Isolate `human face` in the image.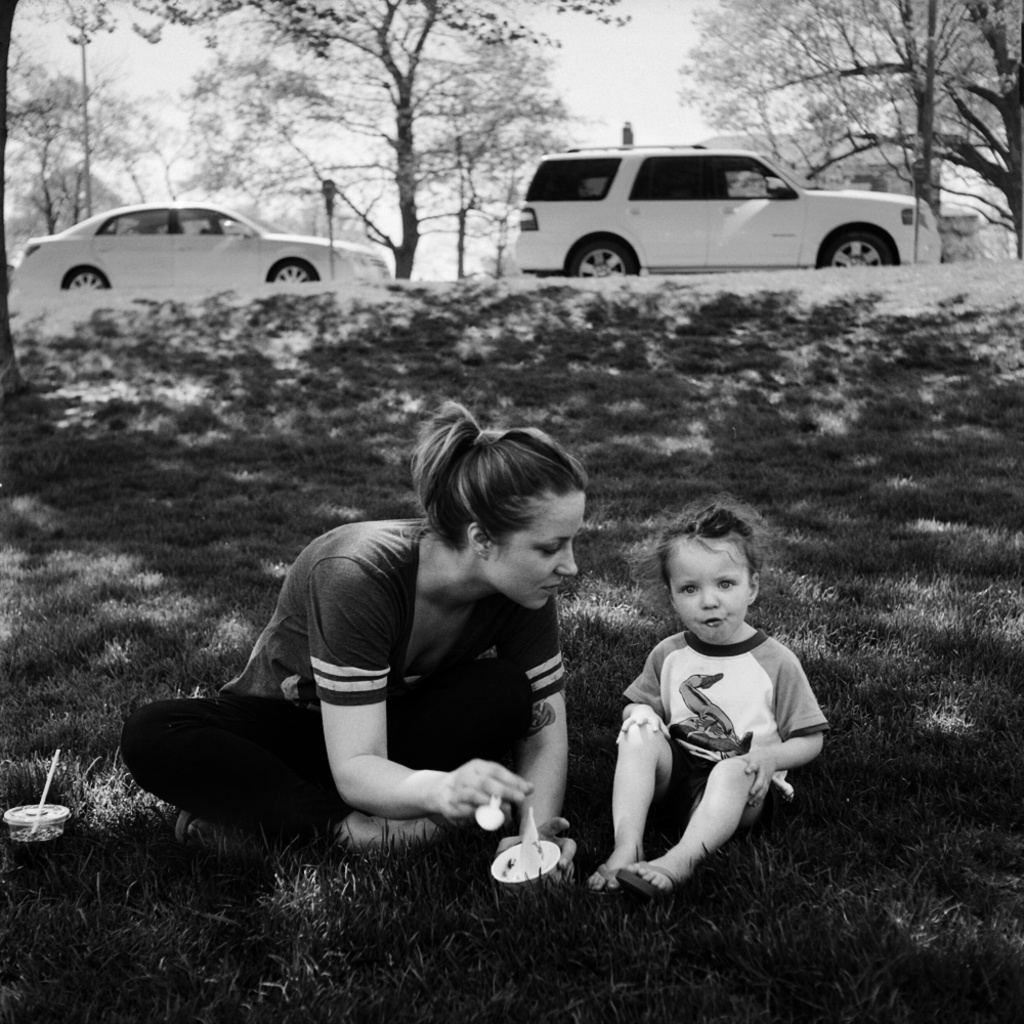
Isolated region: (666,532,750,644).
